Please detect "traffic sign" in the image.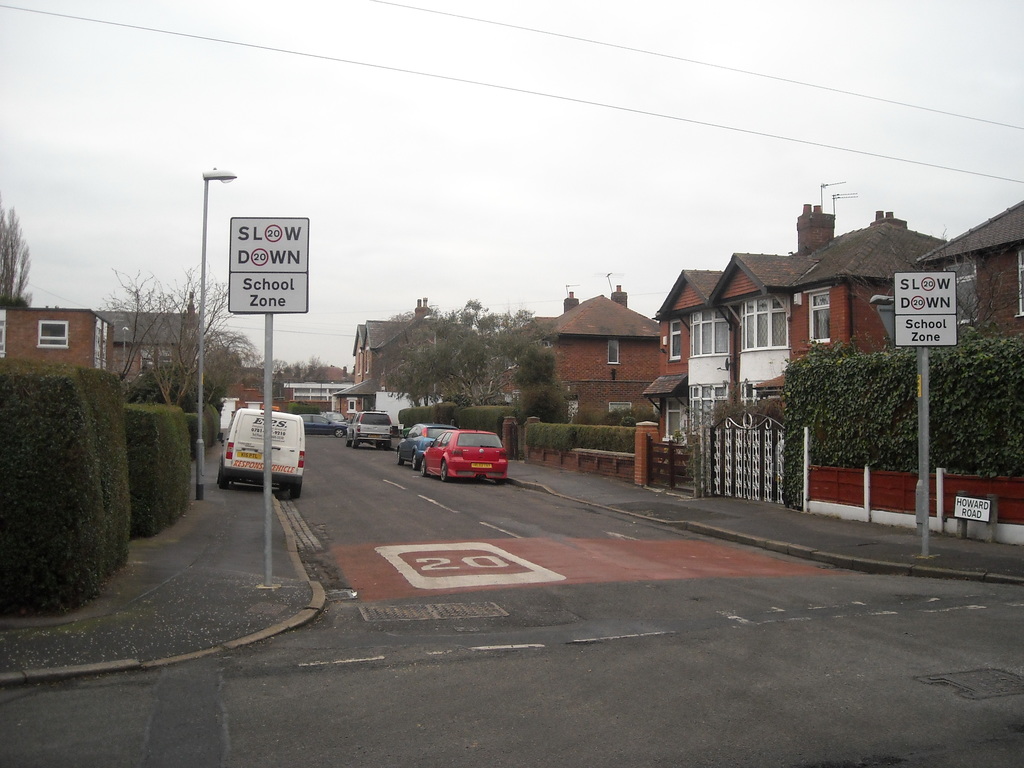
x1=224, y1=215, x2=309, y2=312.
